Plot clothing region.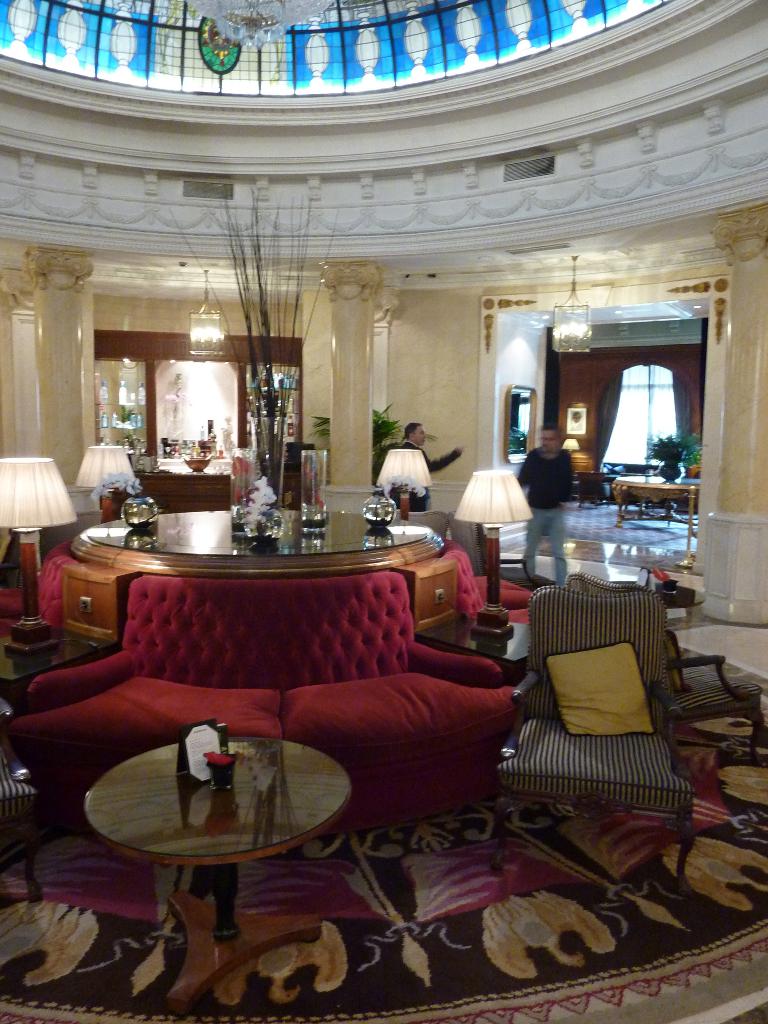
Plotted at bbox=(518, 447, 572, 586).
